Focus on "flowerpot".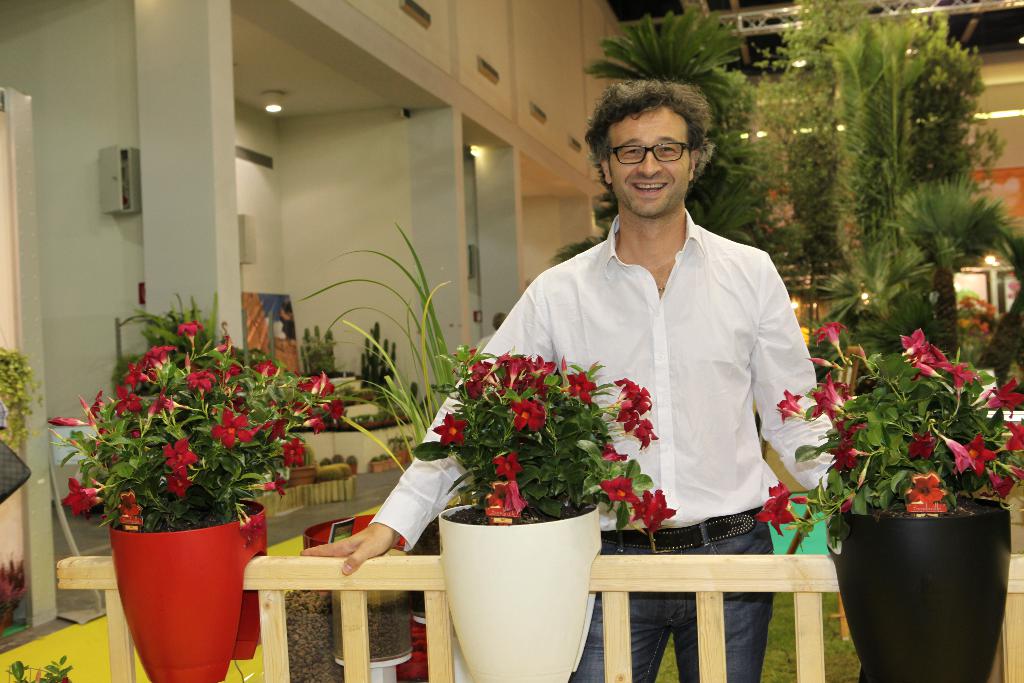
Focused at 113, 495, 264, 682.
